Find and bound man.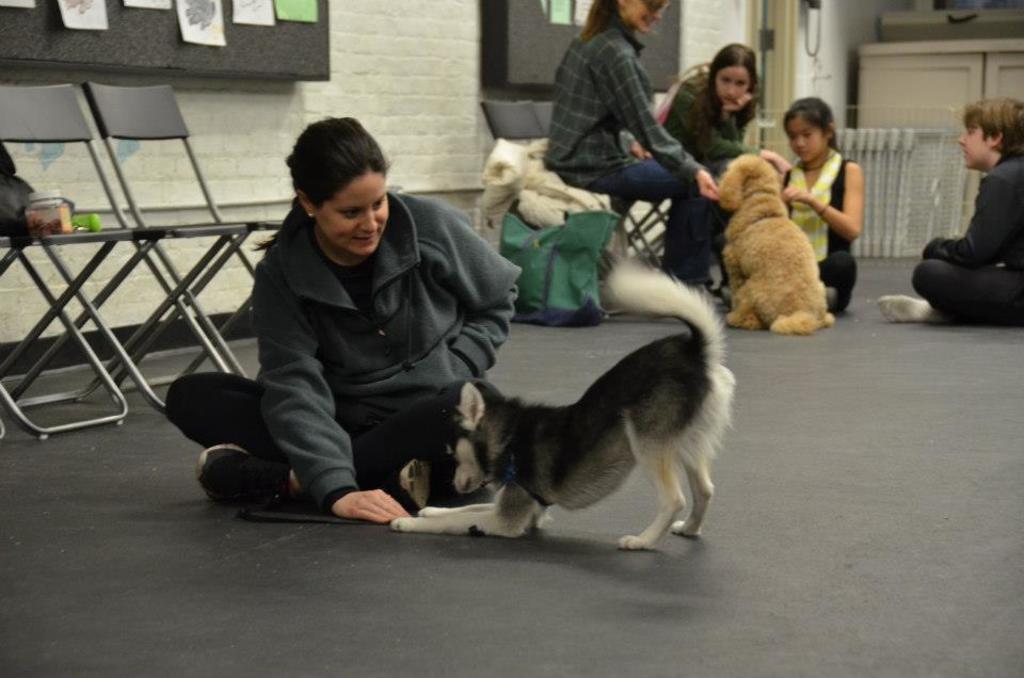
Bound: <bbox>877, 95, 1023, 322</bbox>.
